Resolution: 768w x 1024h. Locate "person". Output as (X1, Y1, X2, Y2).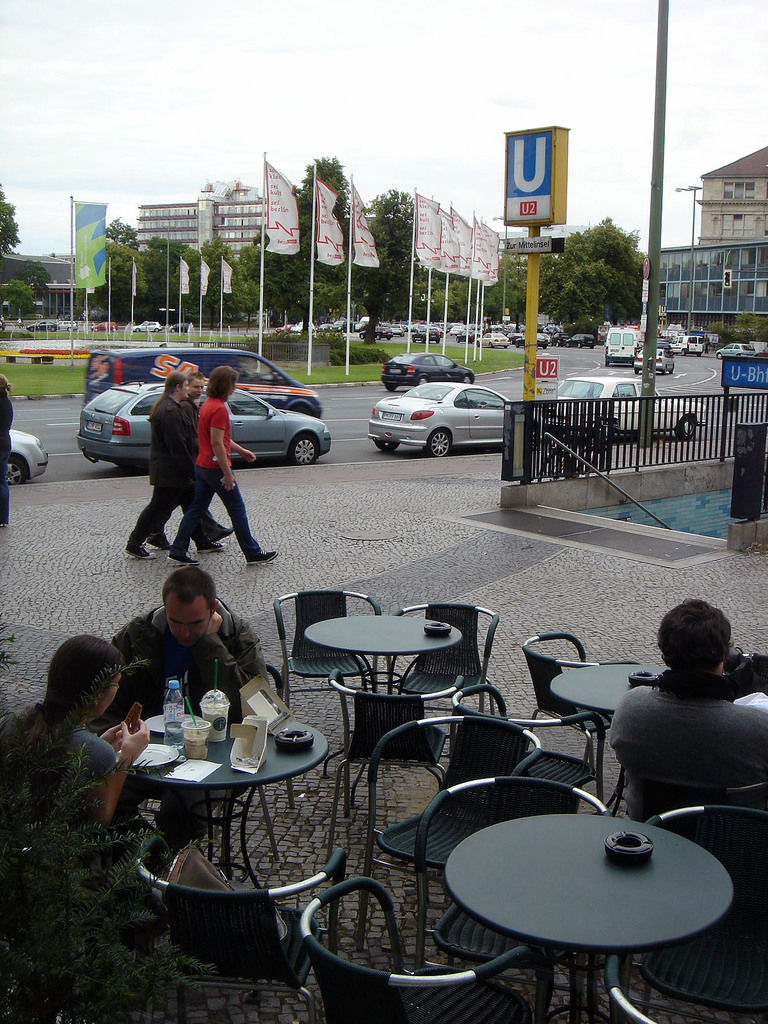
(124, 372, 222, 554).
